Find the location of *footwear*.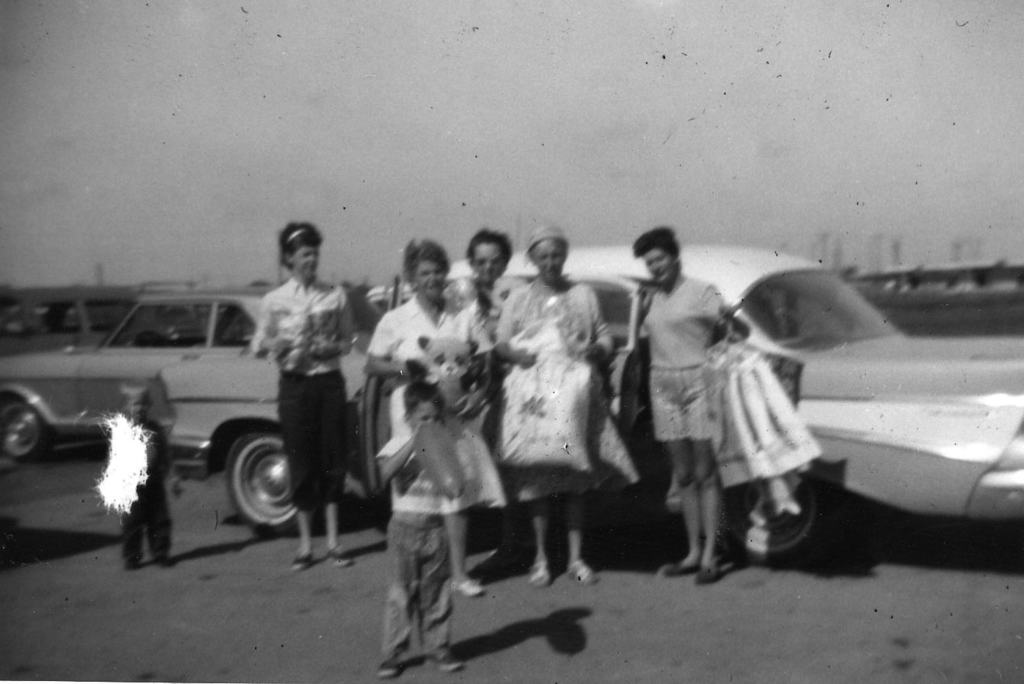
Location: rect(444, 574, 487, 597).
